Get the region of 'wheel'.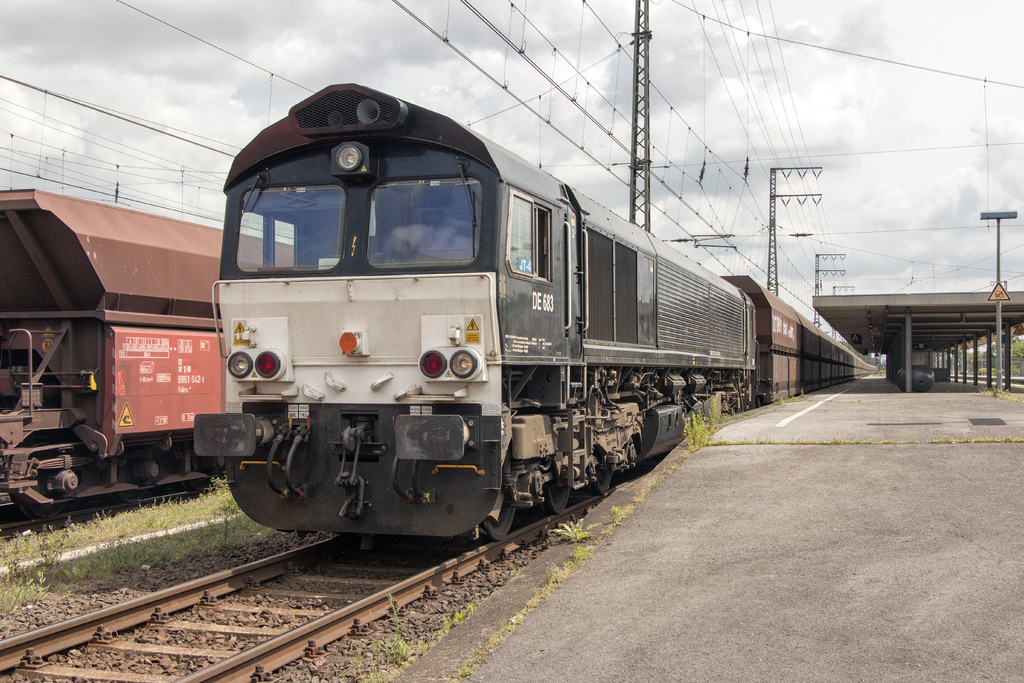
[x1=111, y1=491, x2=146, y2=505].
